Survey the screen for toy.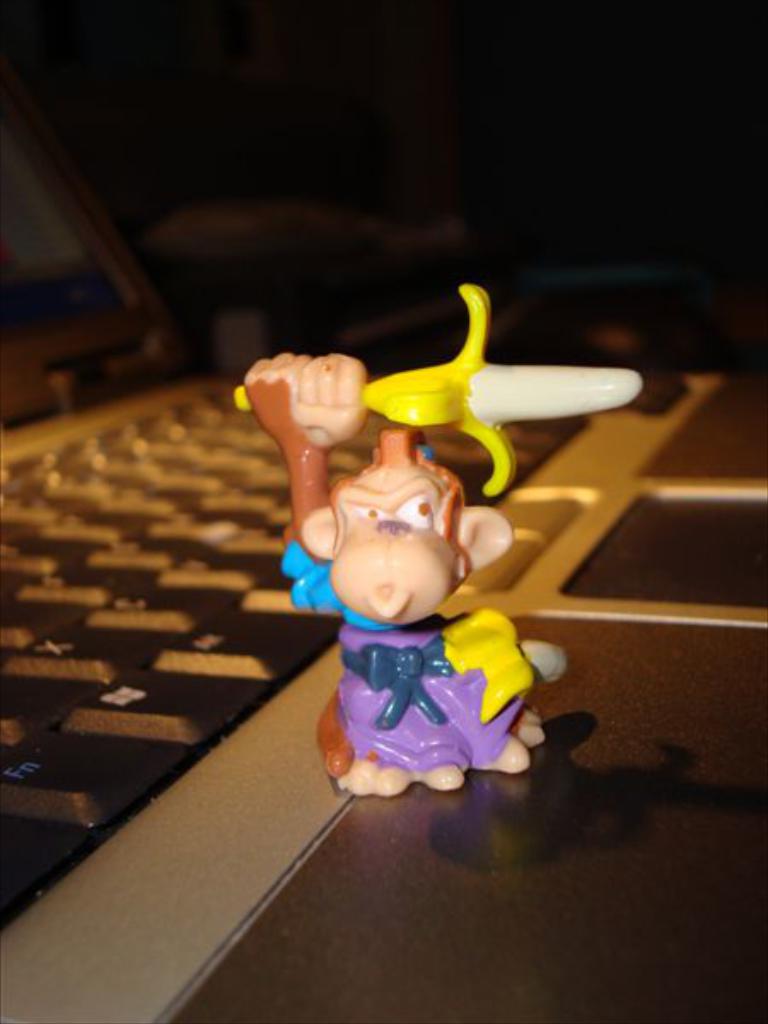
Survey found: <bbox>236, 273, 643, 804</bbox>.
